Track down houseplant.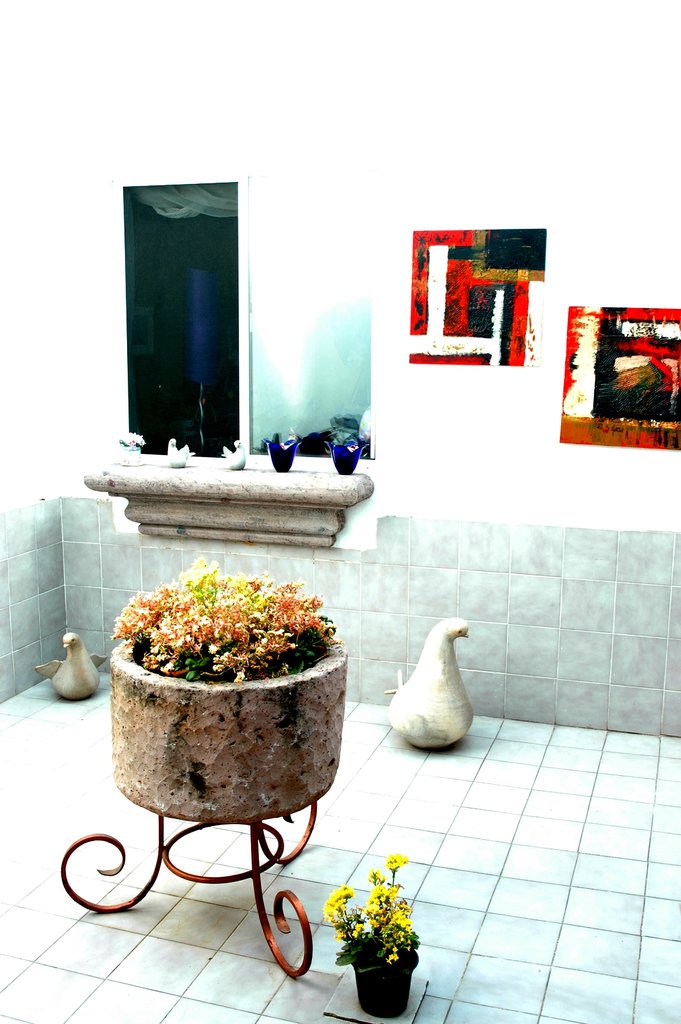
Tracked to <bbox>63, 554, 343, 977</bbox>.
